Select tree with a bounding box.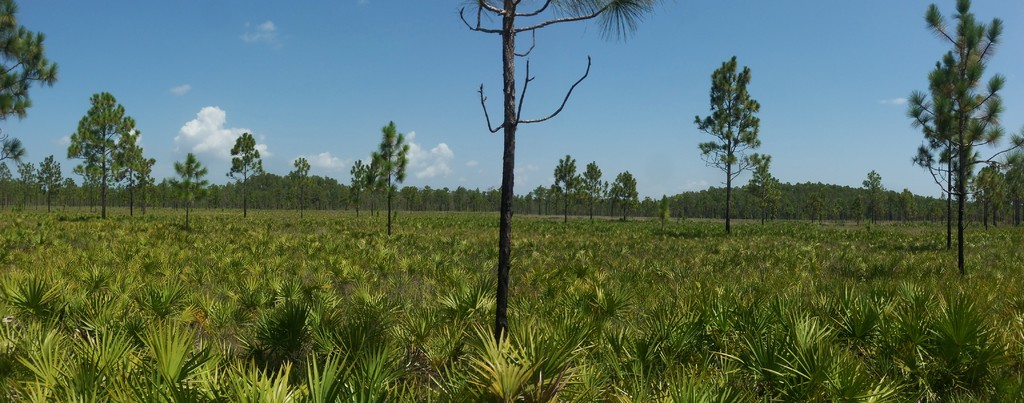
BBox(745, 151, 785, 220).
